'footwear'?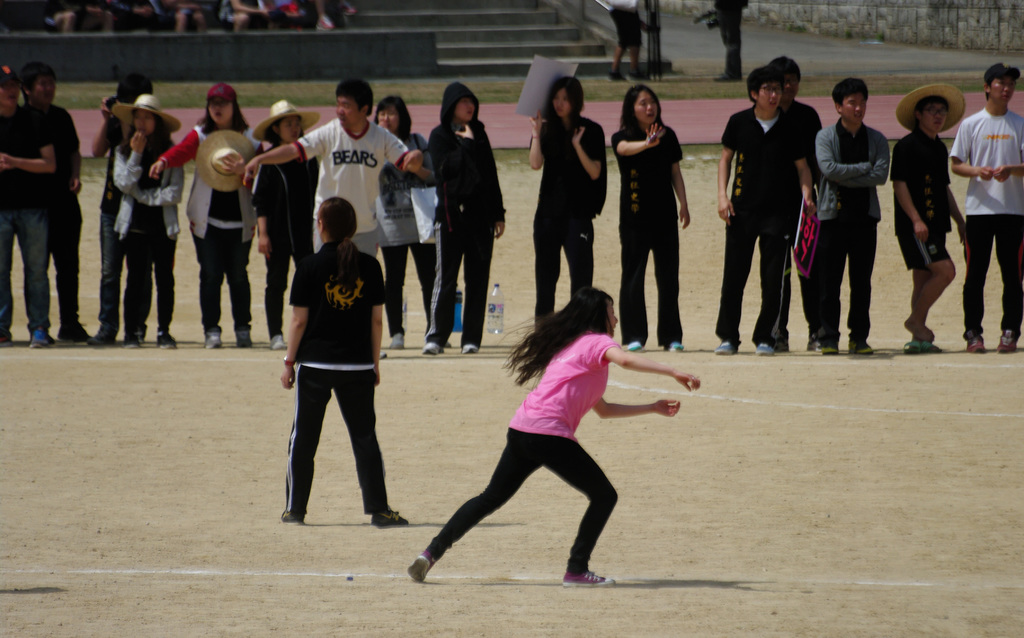
(86,328,113,350)
